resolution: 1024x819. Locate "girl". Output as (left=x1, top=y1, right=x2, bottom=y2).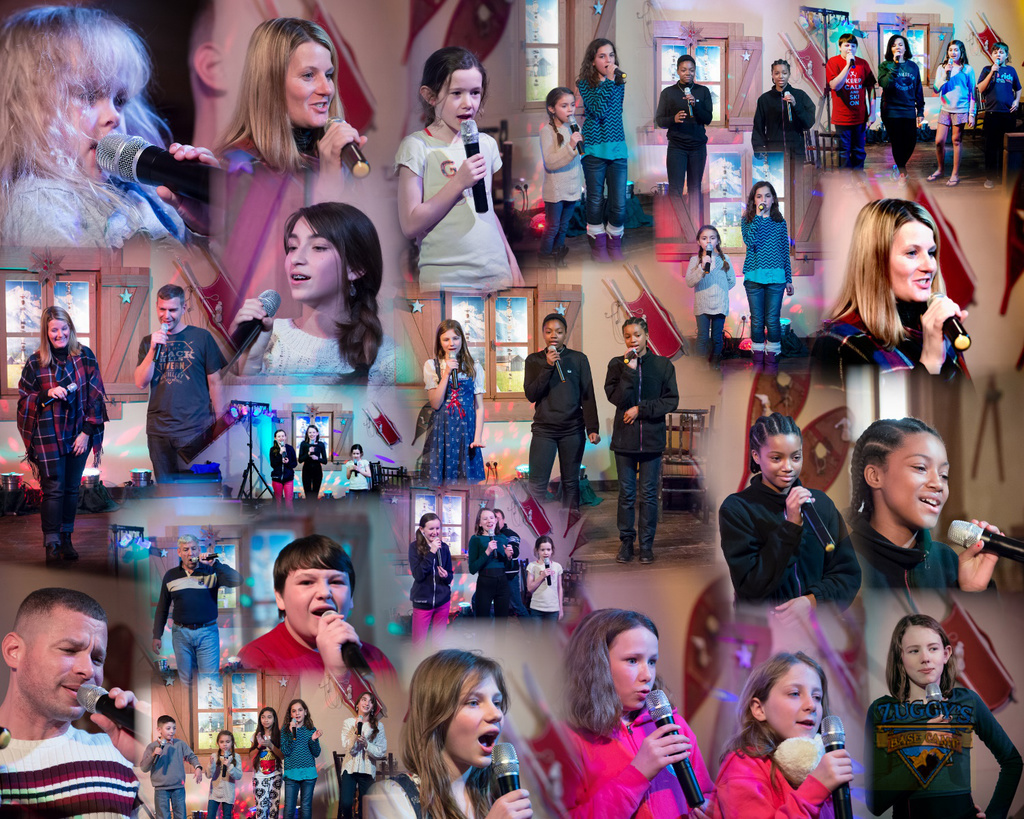
(left=877, top=31, right=925, bottom=177).
